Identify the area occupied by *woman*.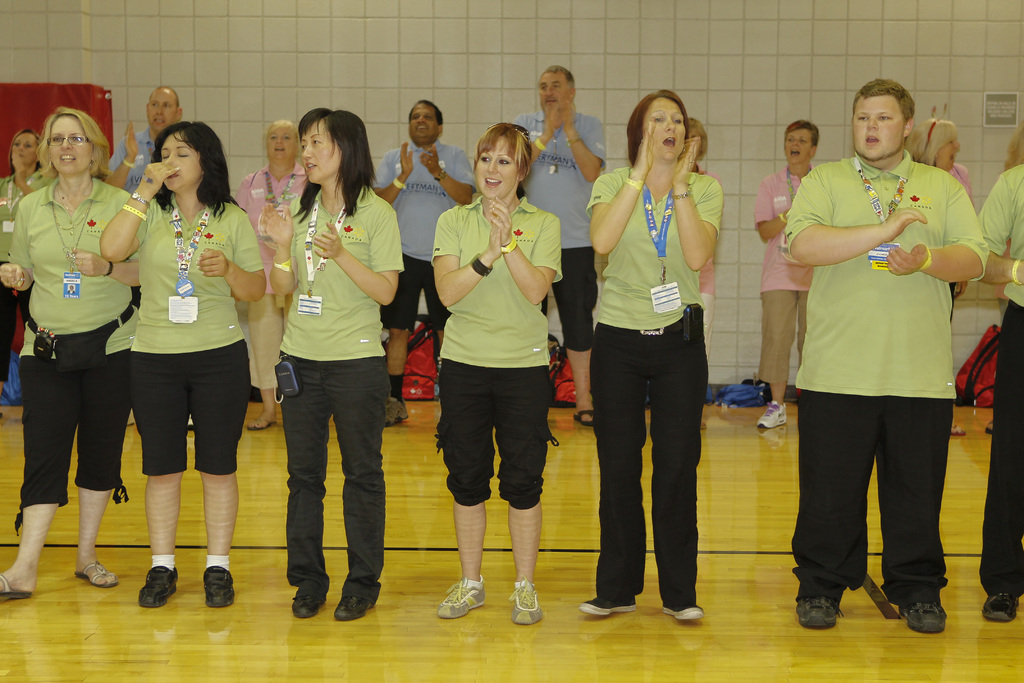
Area: detection(0, 108, 150, 604).
